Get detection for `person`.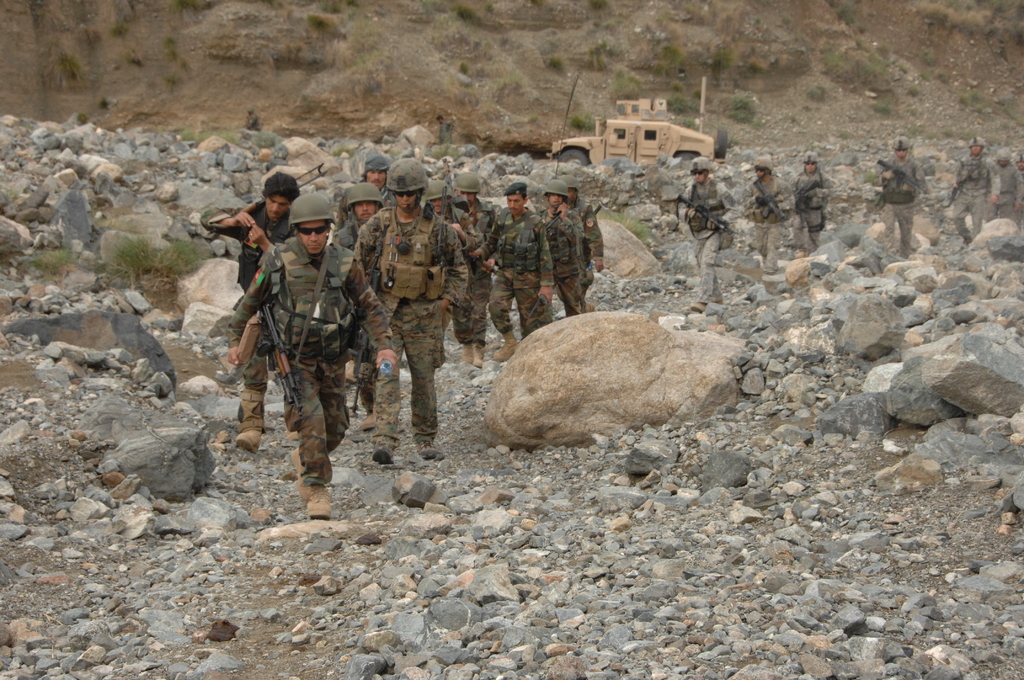
Detection: [532, 178, 585, 316].
